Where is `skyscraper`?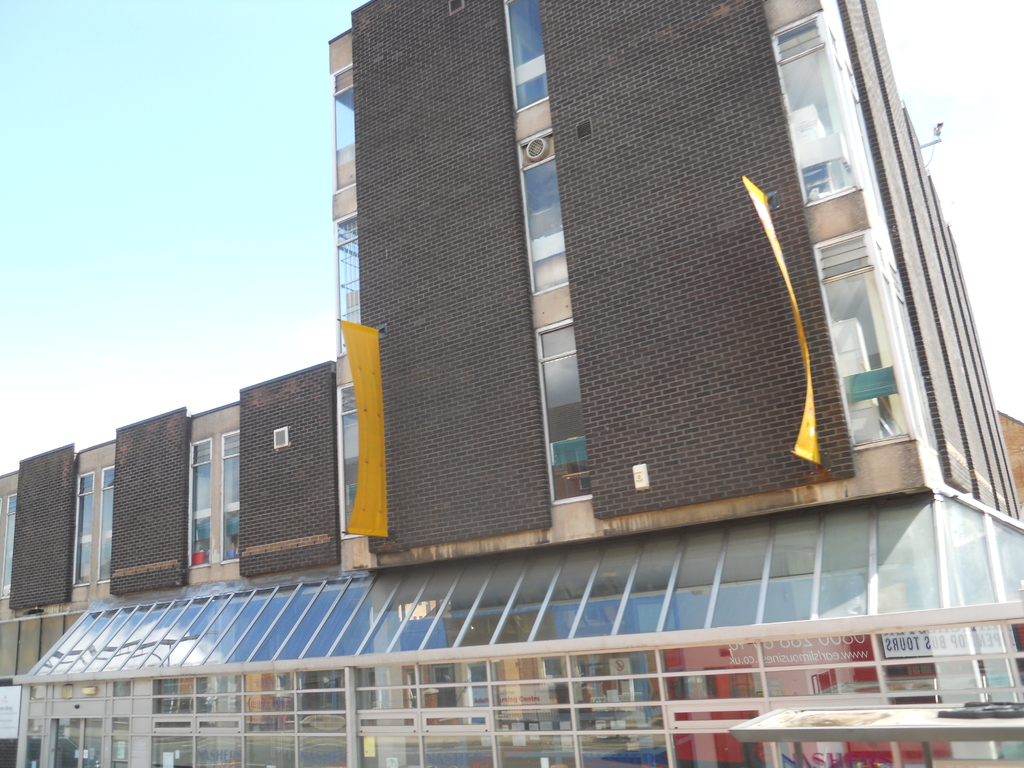
bbox=(299, 8, 905, 589).
